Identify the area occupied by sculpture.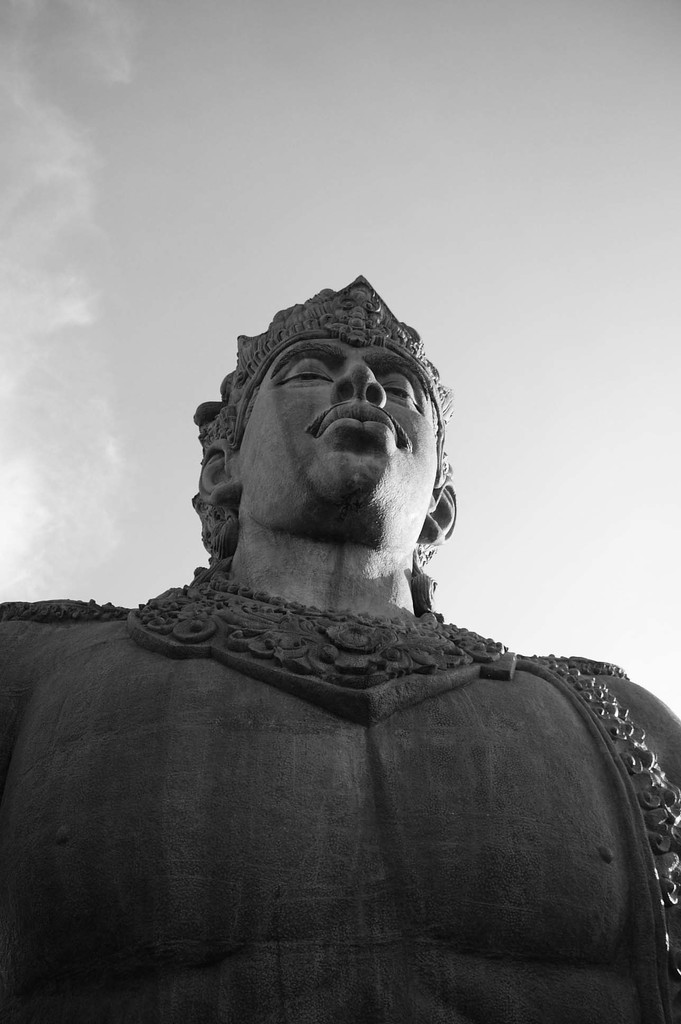
Area: <bbox>0, 271, 680, 1023</bbox>.
